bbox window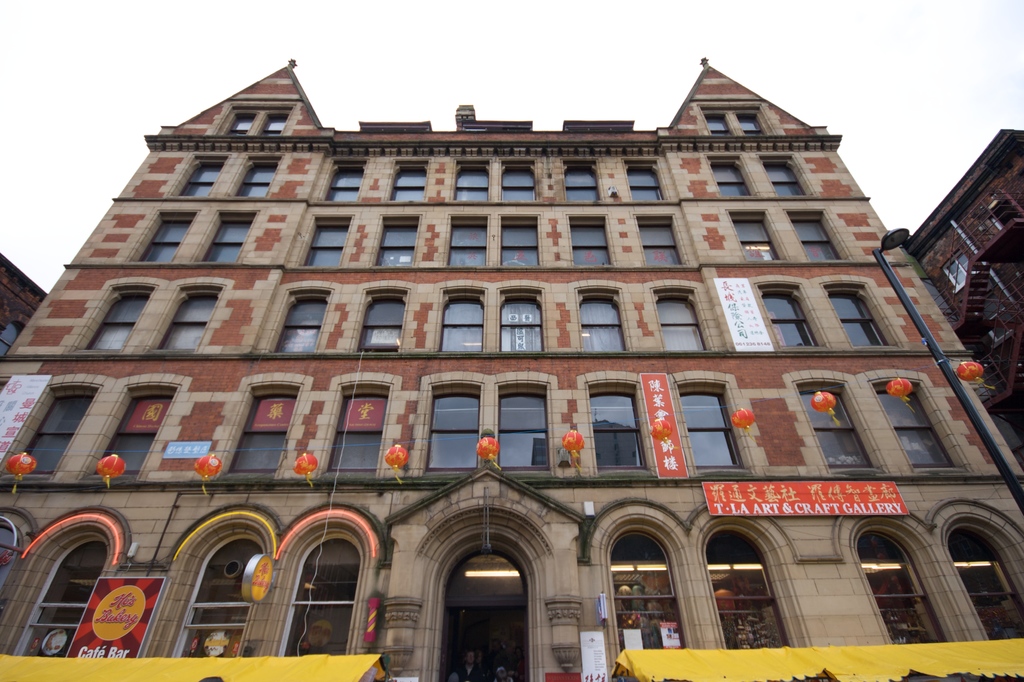
bbox=[755, 281, 825, 348]
